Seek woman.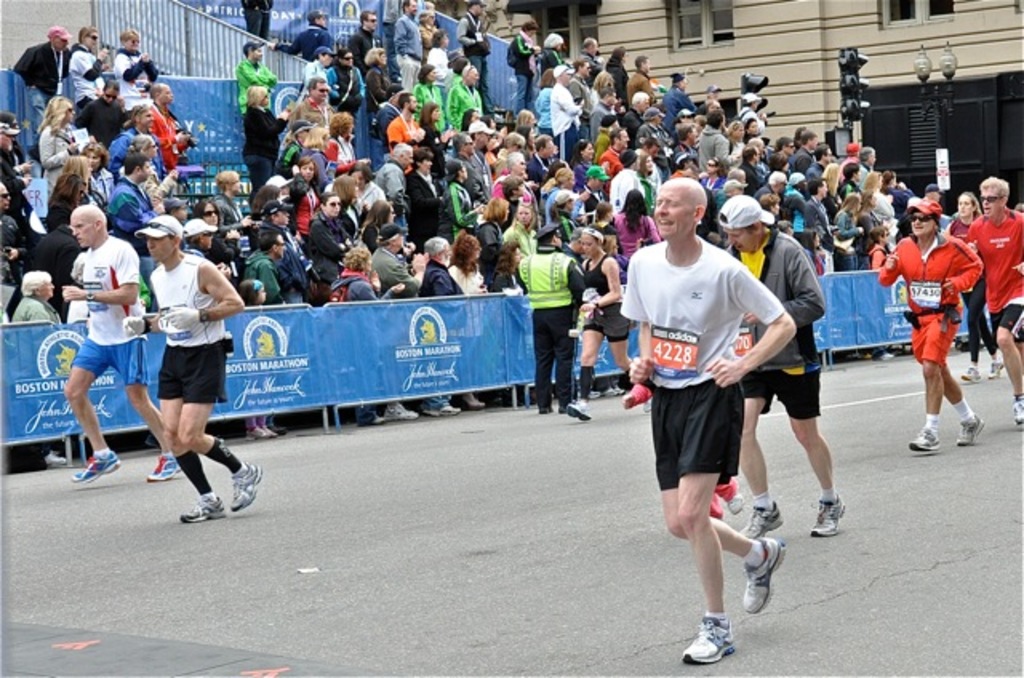
[left=466, top=107, right=490, bottom=136].
